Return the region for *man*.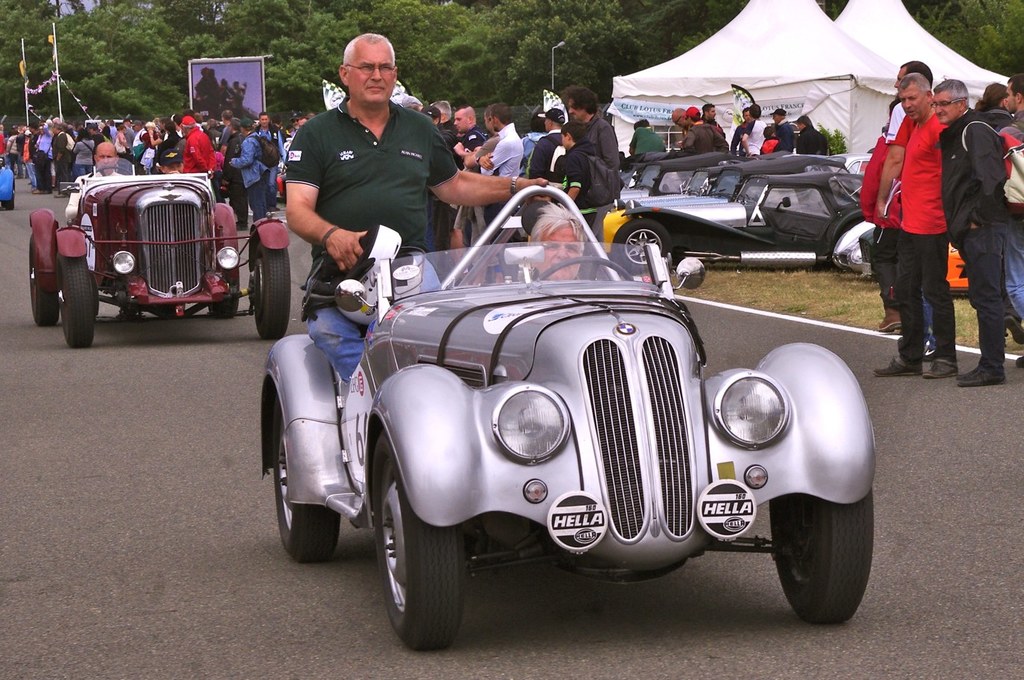
box=[996, 72, 1023, 369].
